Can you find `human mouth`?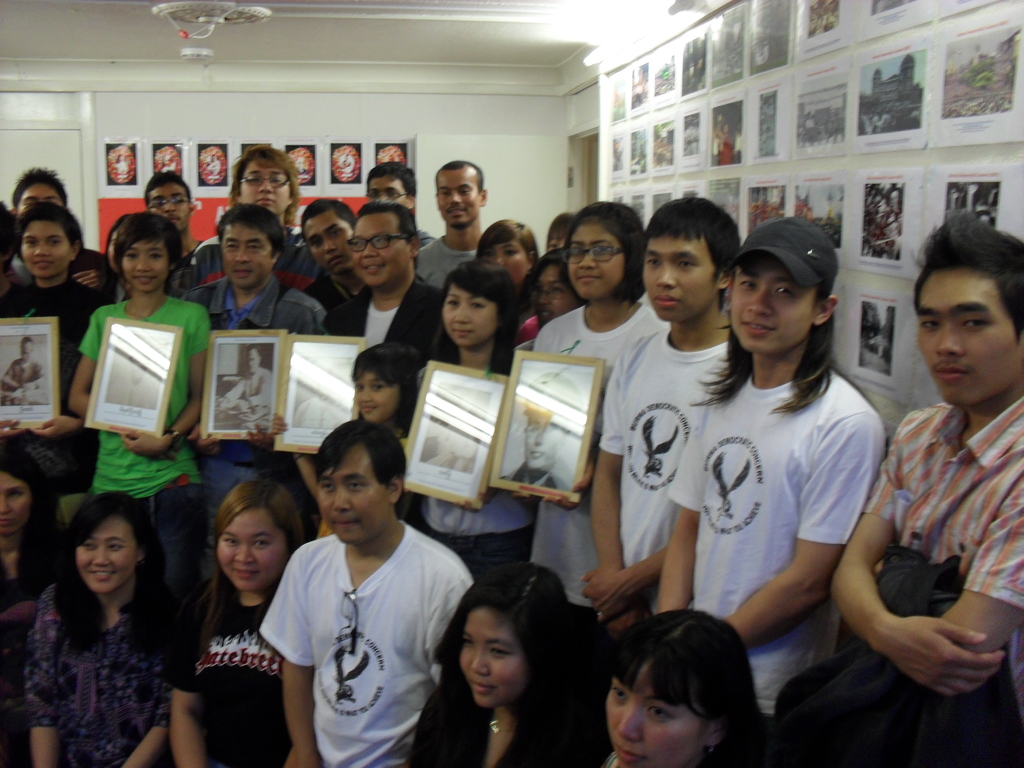
Yes, bounding box: 475, 682, 501, 700.
